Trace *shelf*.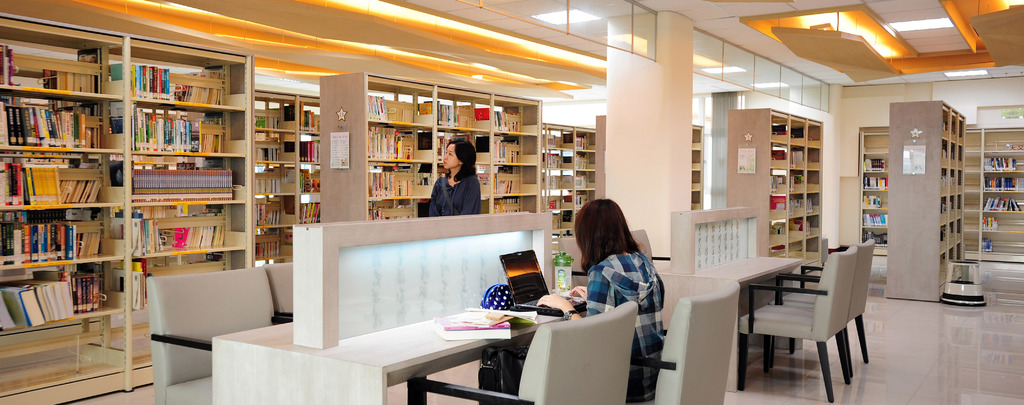
Traced to 768/142/789/169.
